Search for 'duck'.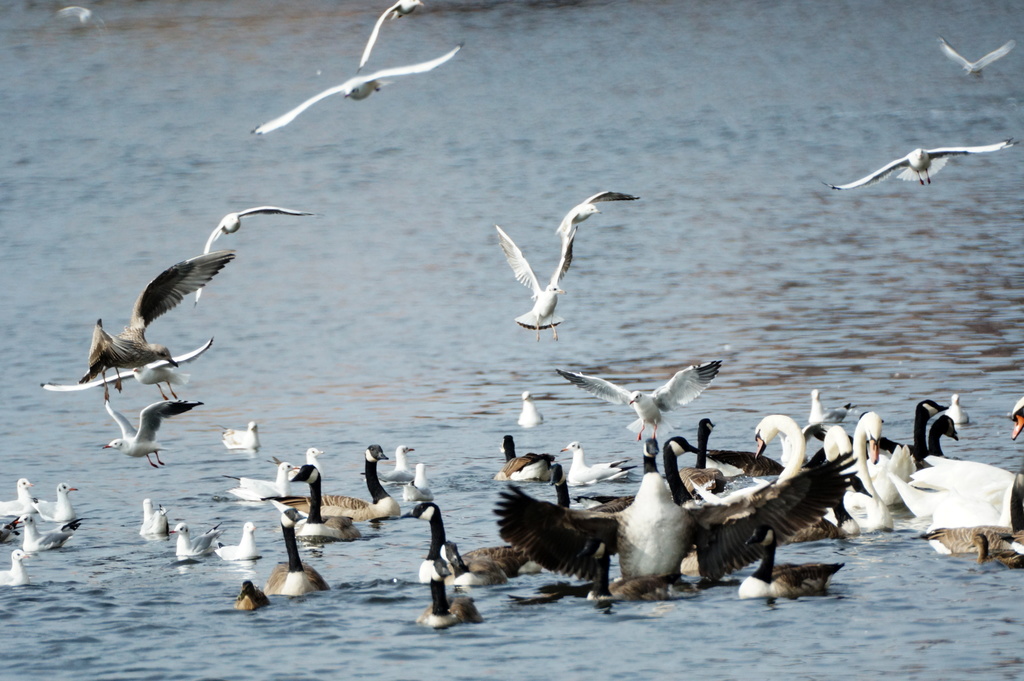
Found at {"x1": 936, "y1": 38, "x2": 1011, "y2": 81}.
